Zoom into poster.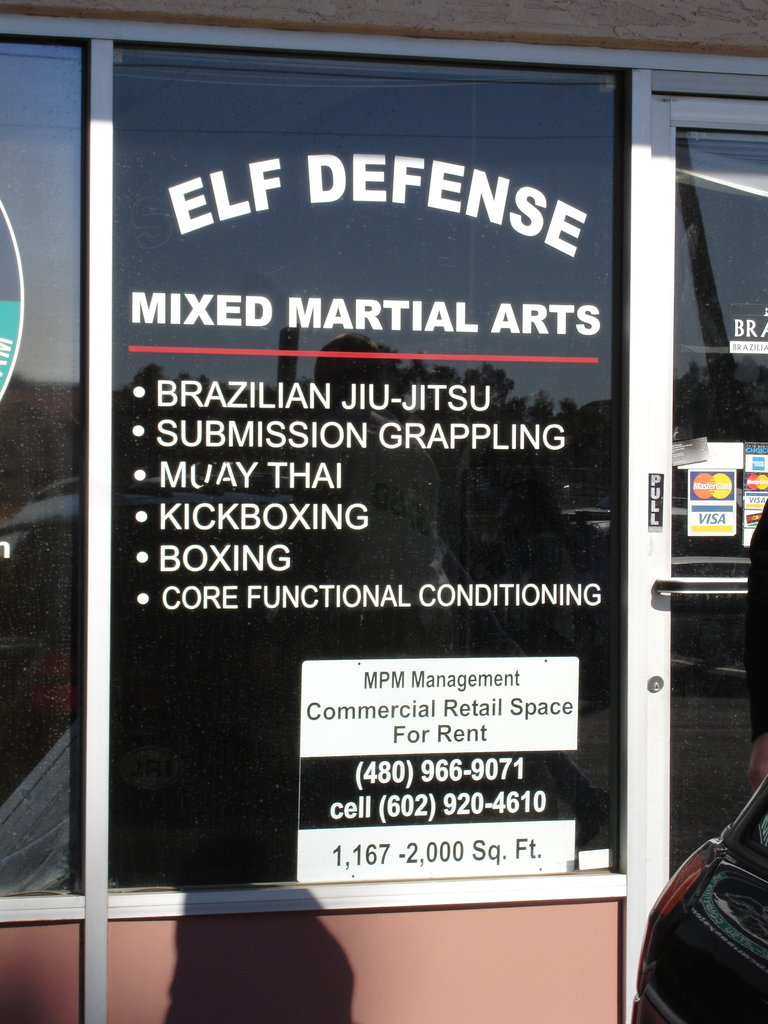
Zoom target: <box>667,438,767,550</box>.
